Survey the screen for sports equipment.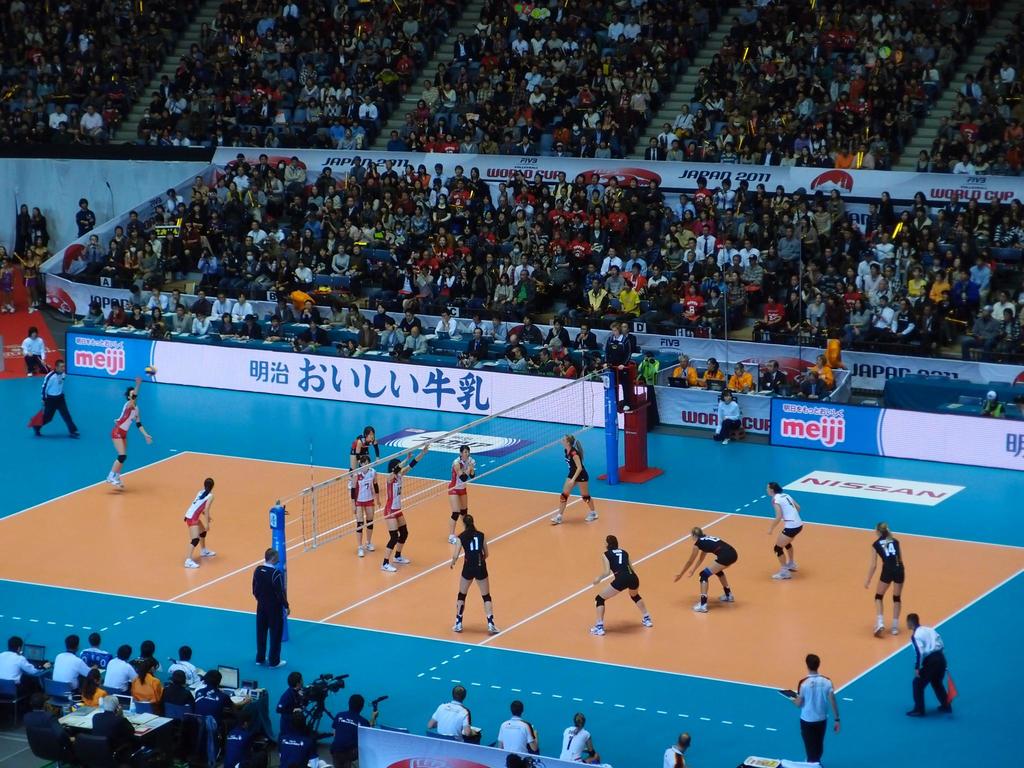
Survey found: [left=591, top=594, right=604, bottom=610].
